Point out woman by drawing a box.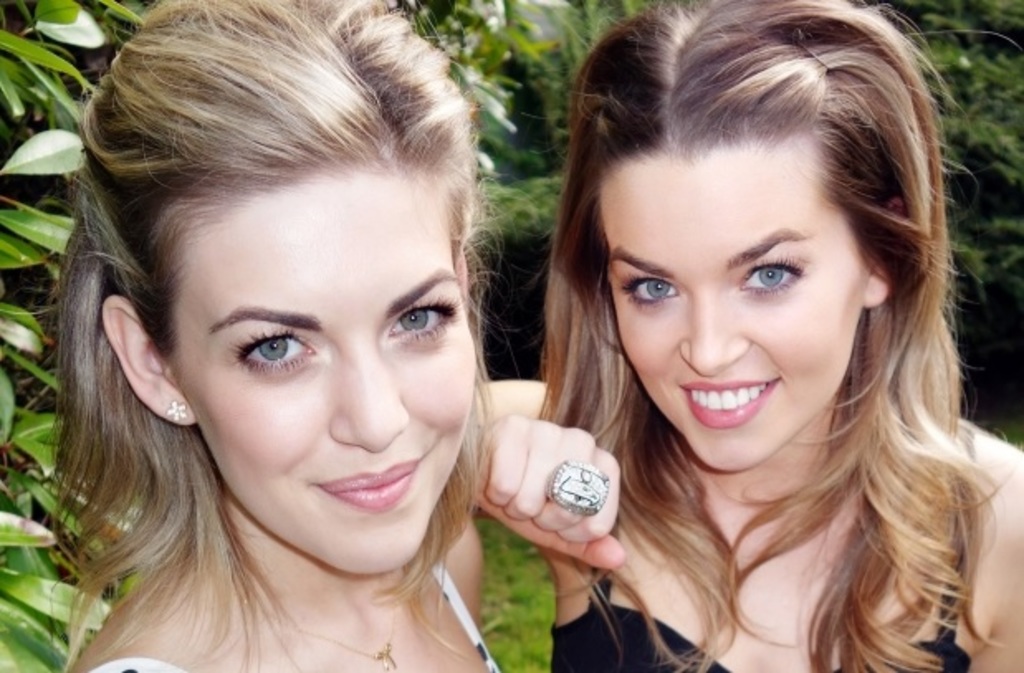
rect(17, 5, 614, 655).
